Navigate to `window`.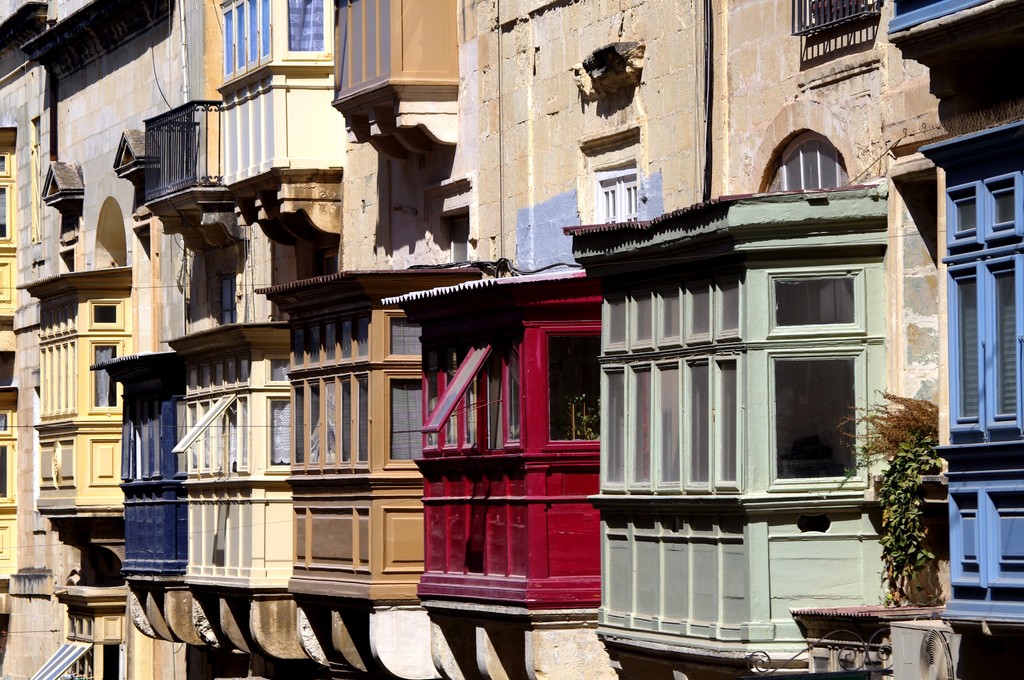
Navigation target: box=[593, 350, 745, 492].
